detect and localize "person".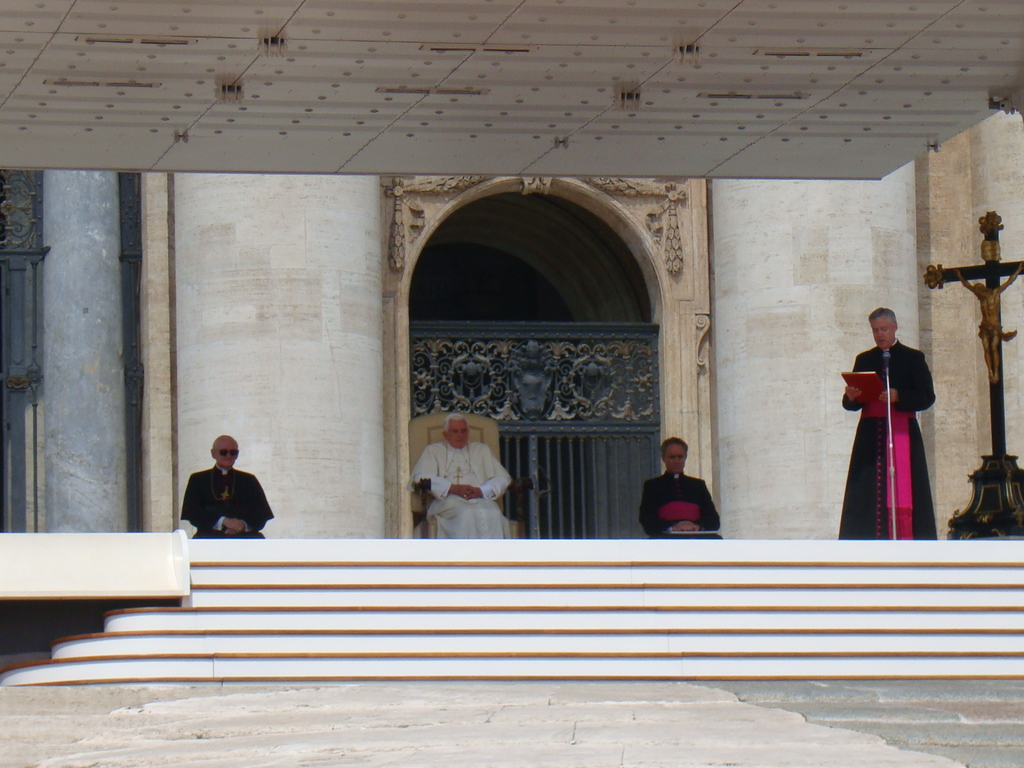
Localized at BBox(403, 410, 511, 543).
